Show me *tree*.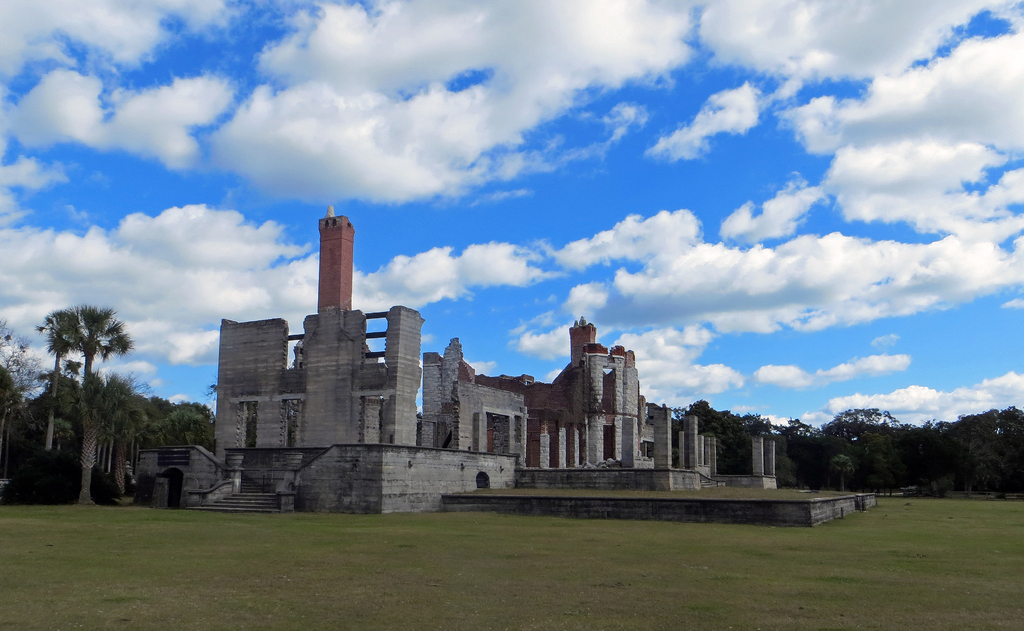
*tree* is here: 41:295:124:416.
